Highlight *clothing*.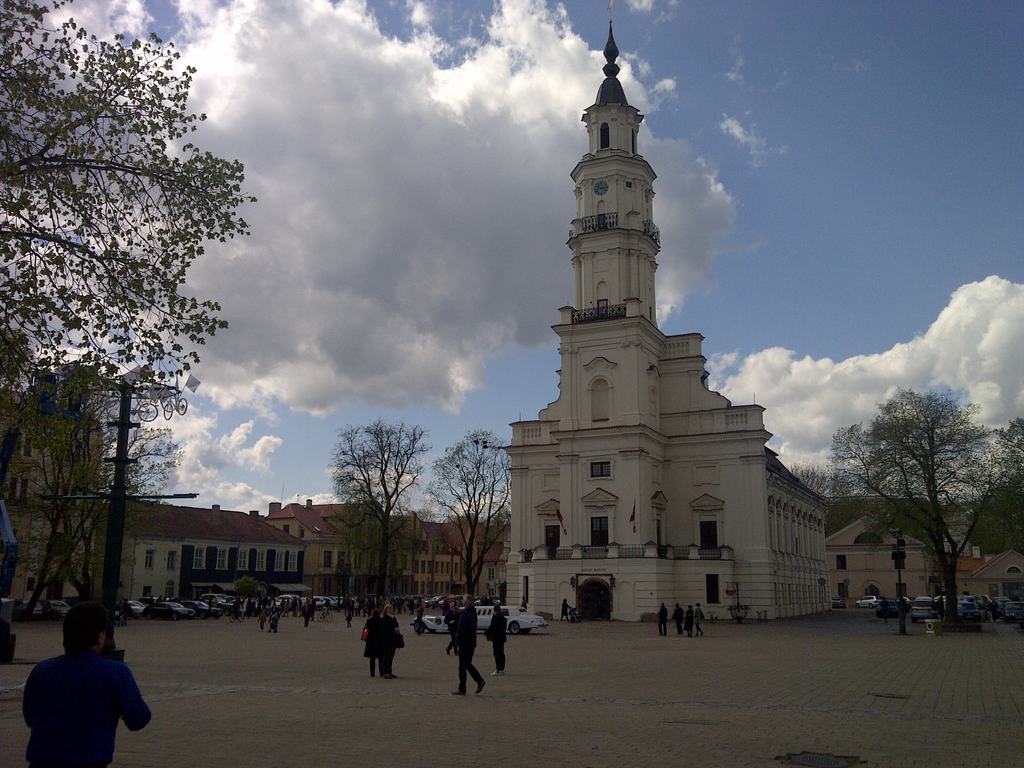
Highlighted region: <box>307,606,311,621</box>.
